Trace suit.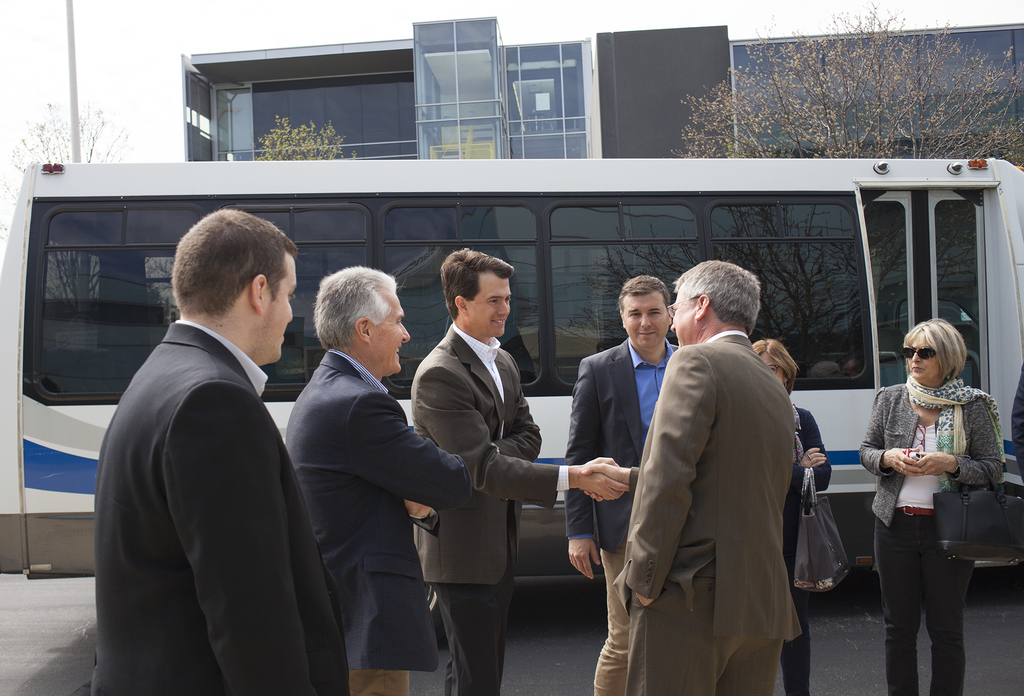
Traced to 610:324:804:695.
